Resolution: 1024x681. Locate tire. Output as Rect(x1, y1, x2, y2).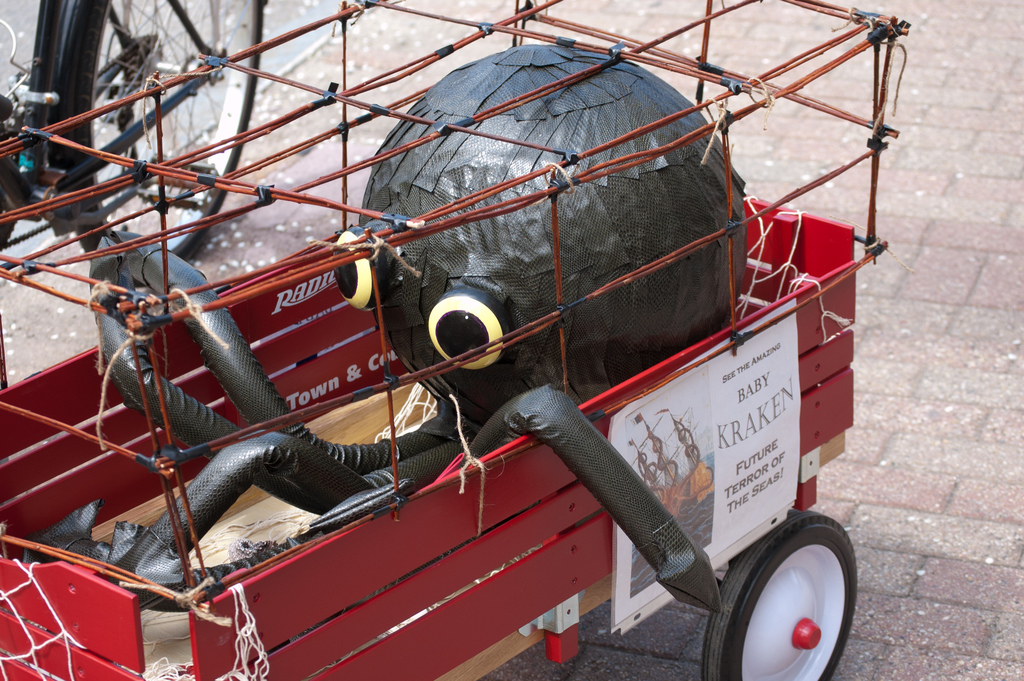
Rect(739, 518, 860, 680).
